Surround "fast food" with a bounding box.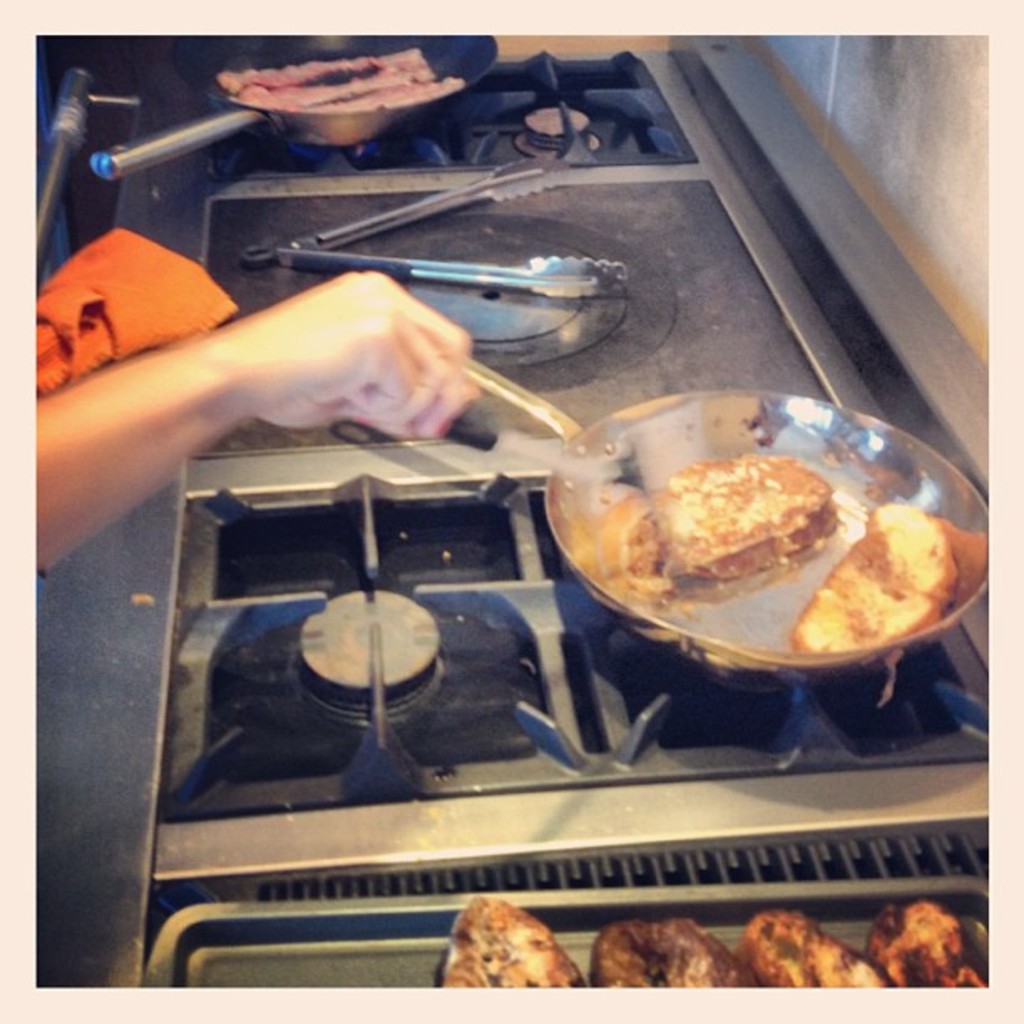
587 914 760 991.
